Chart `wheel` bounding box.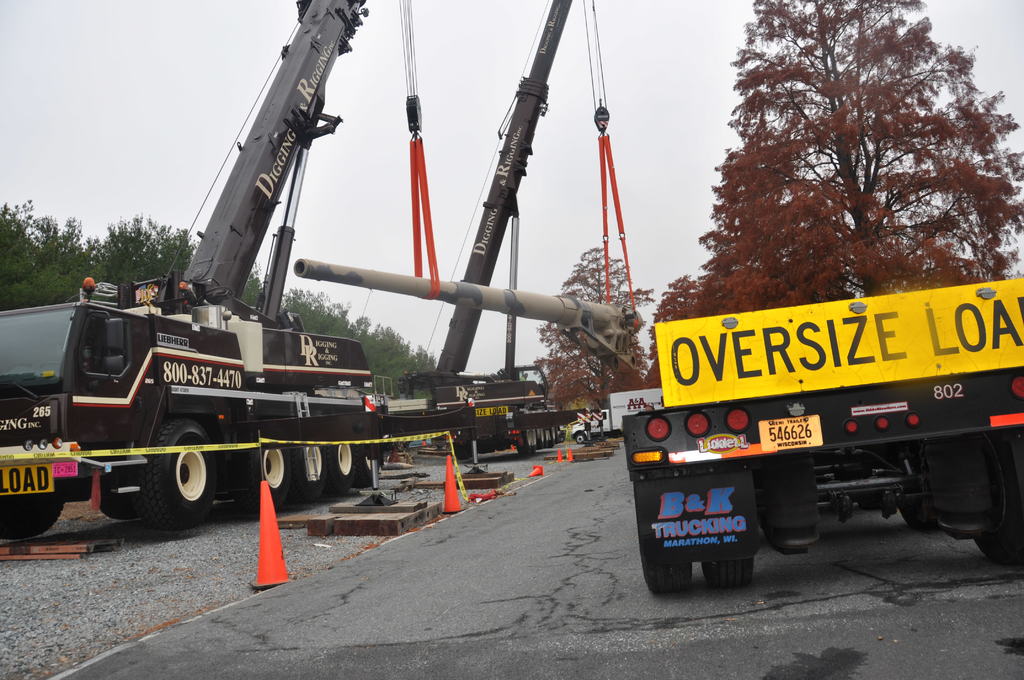
Charted: box(986, 429, 1023, 565).
